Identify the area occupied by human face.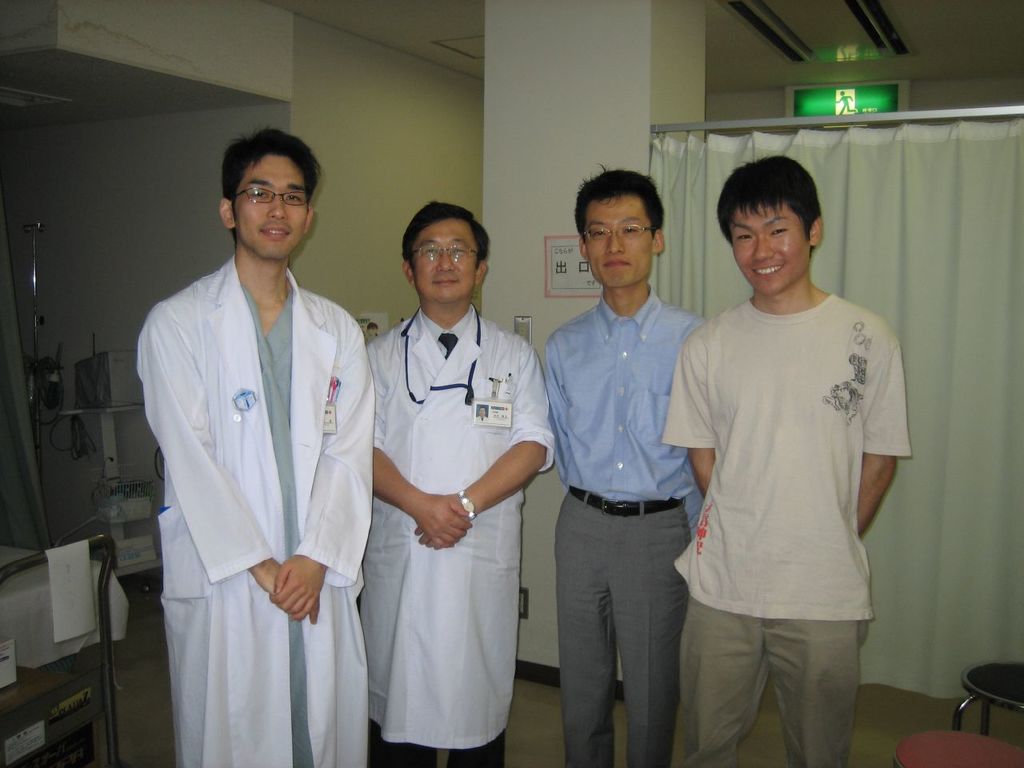
Area: box(591, 196, 650, 290).
